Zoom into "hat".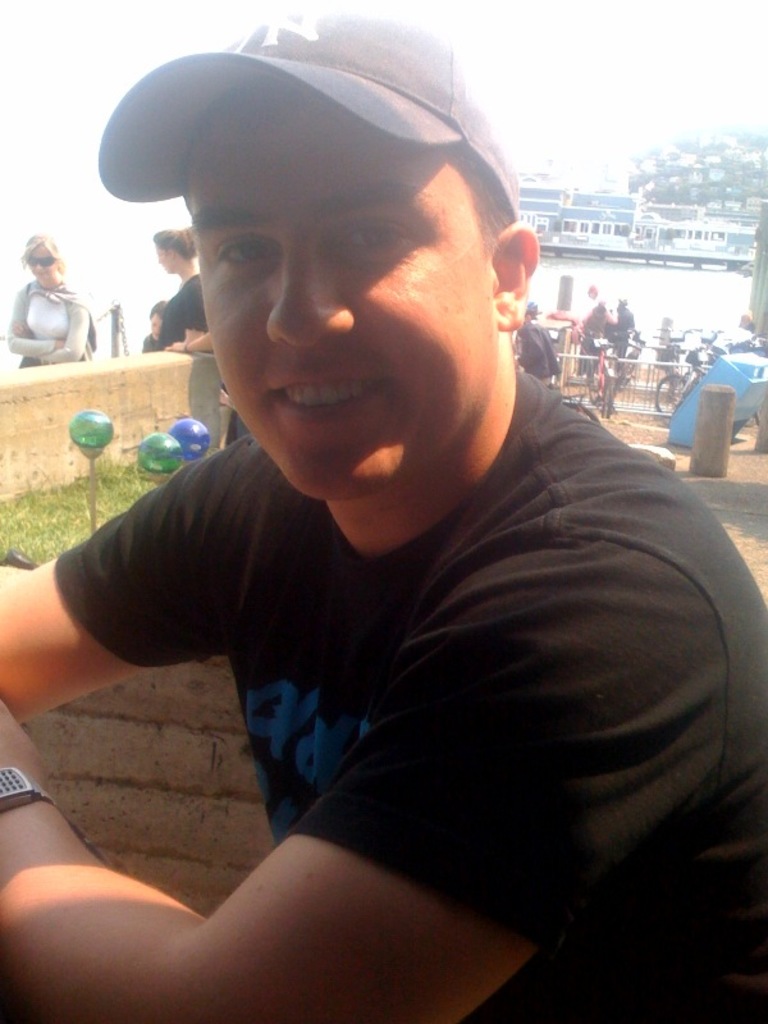
Zoom target: box(97, 10, 522, 216).
